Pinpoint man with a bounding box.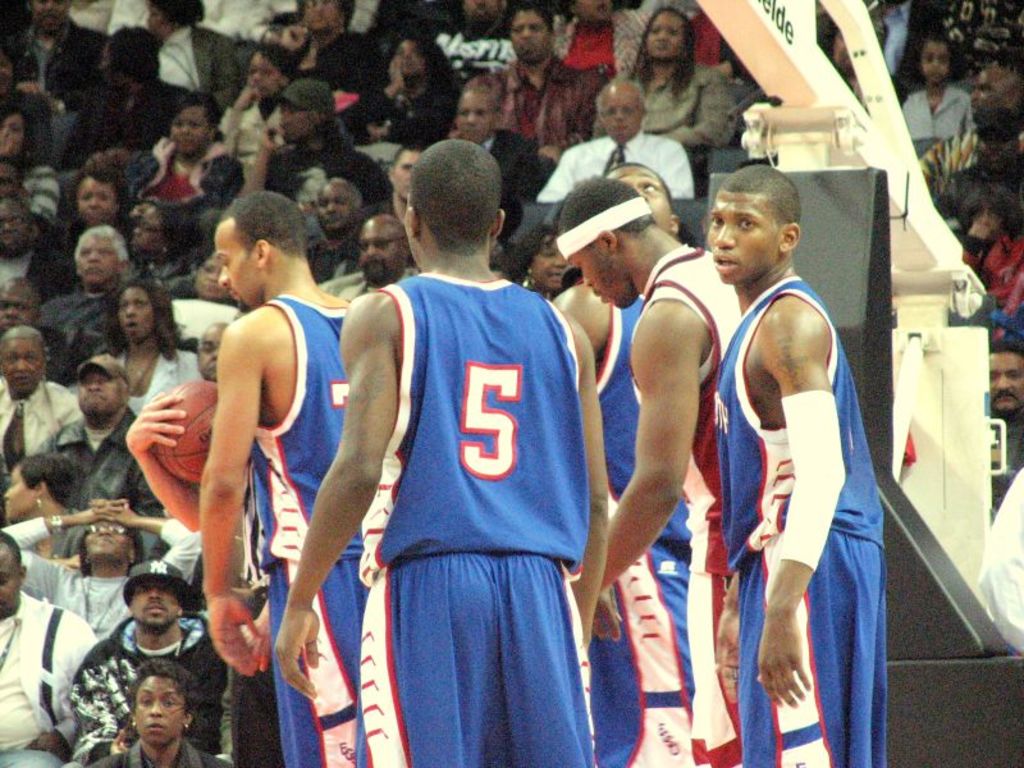
region(556, 174, 744, 767).
